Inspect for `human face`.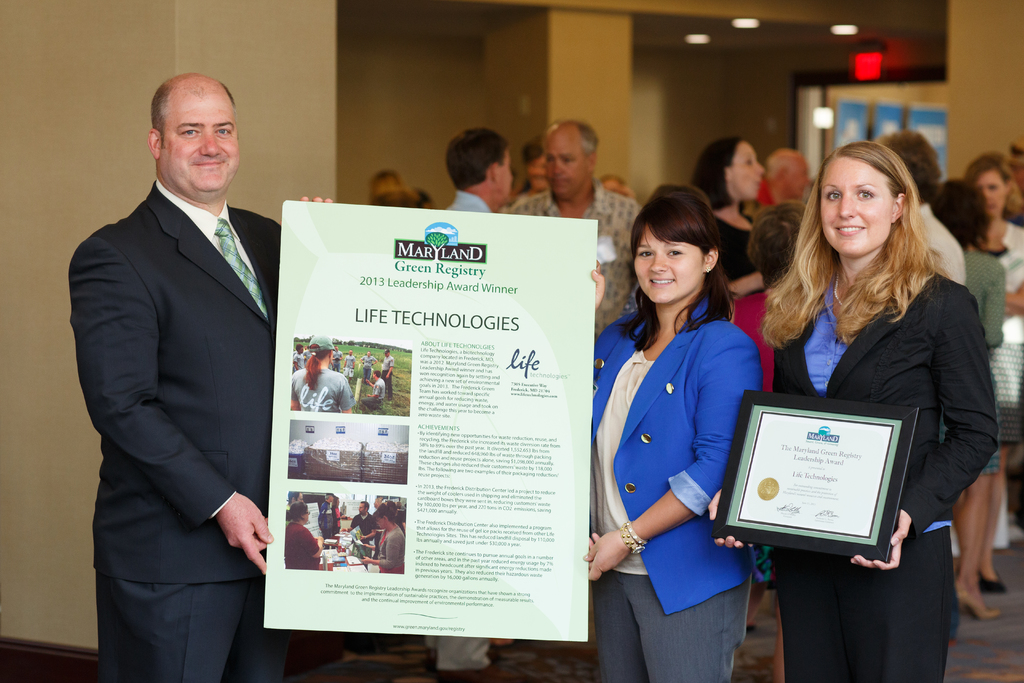
Inspection: (545, 128, 586, 198).
